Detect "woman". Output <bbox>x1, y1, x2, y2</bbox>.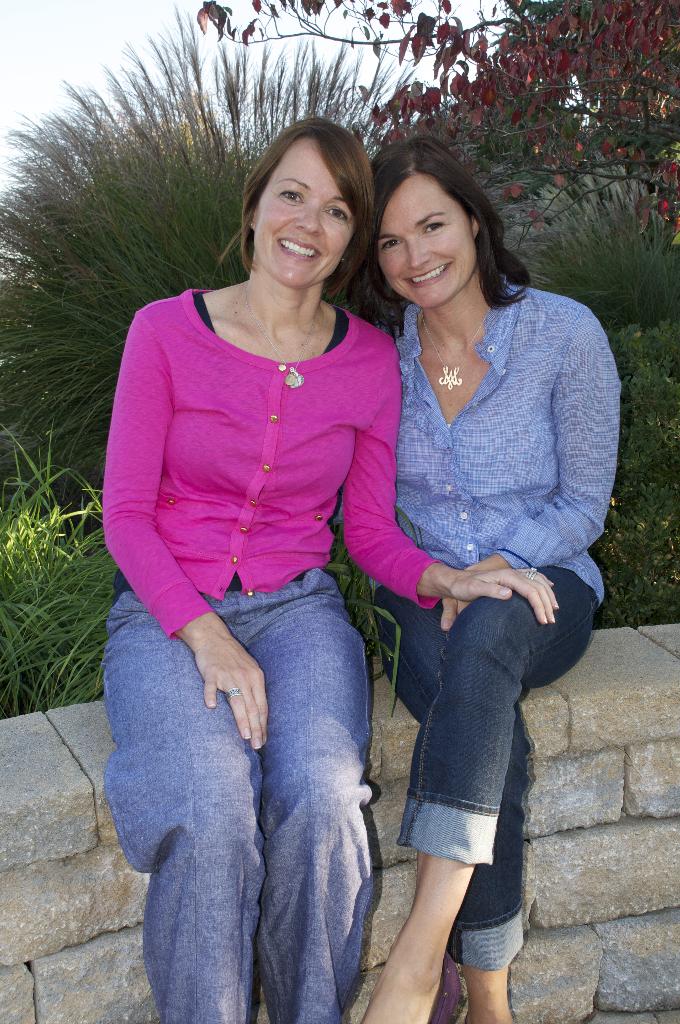
<bbox>347, 132, 620, 1023</bbox>.
